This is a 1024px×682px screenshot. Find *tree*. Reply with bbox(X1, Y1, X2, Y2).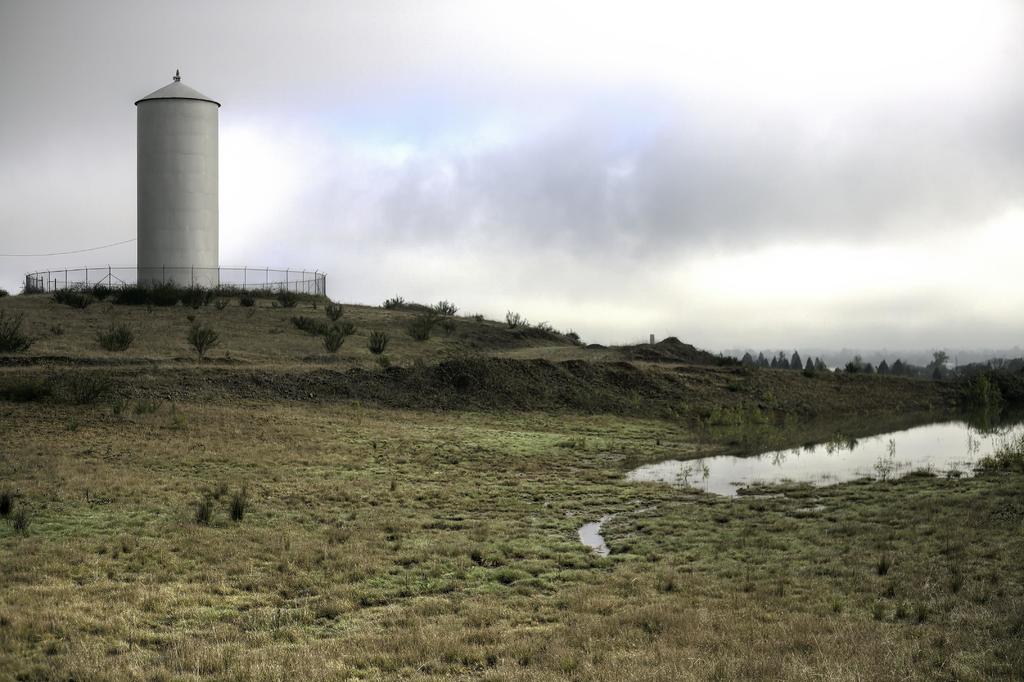
bbox(932, 349, 948, 376).
